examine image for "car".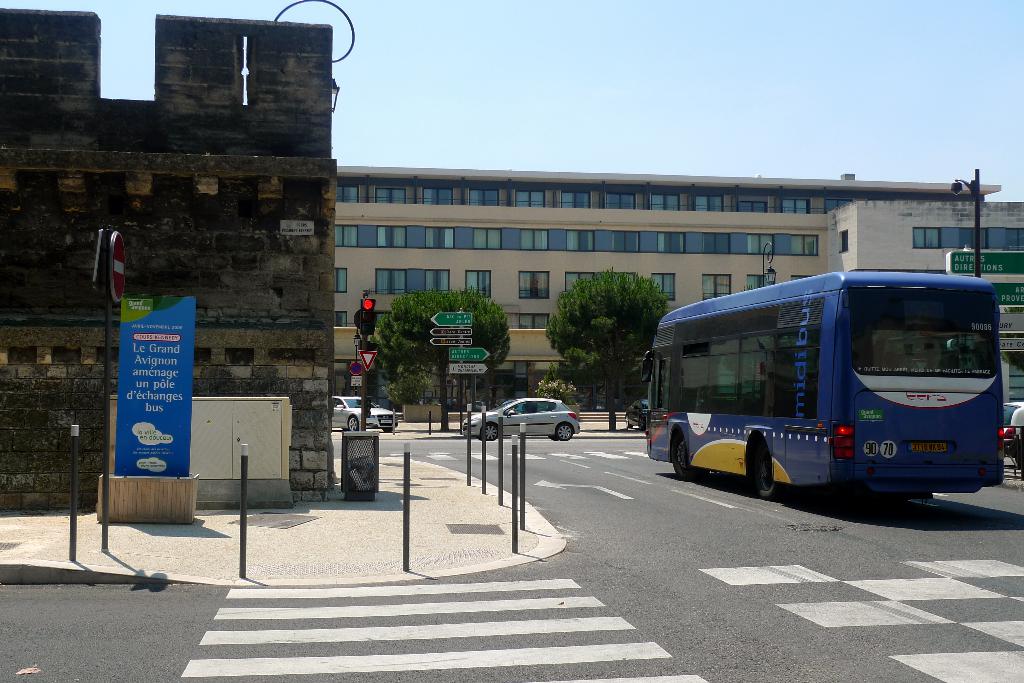
Examination result: <box>463,396,580,435</box>.
